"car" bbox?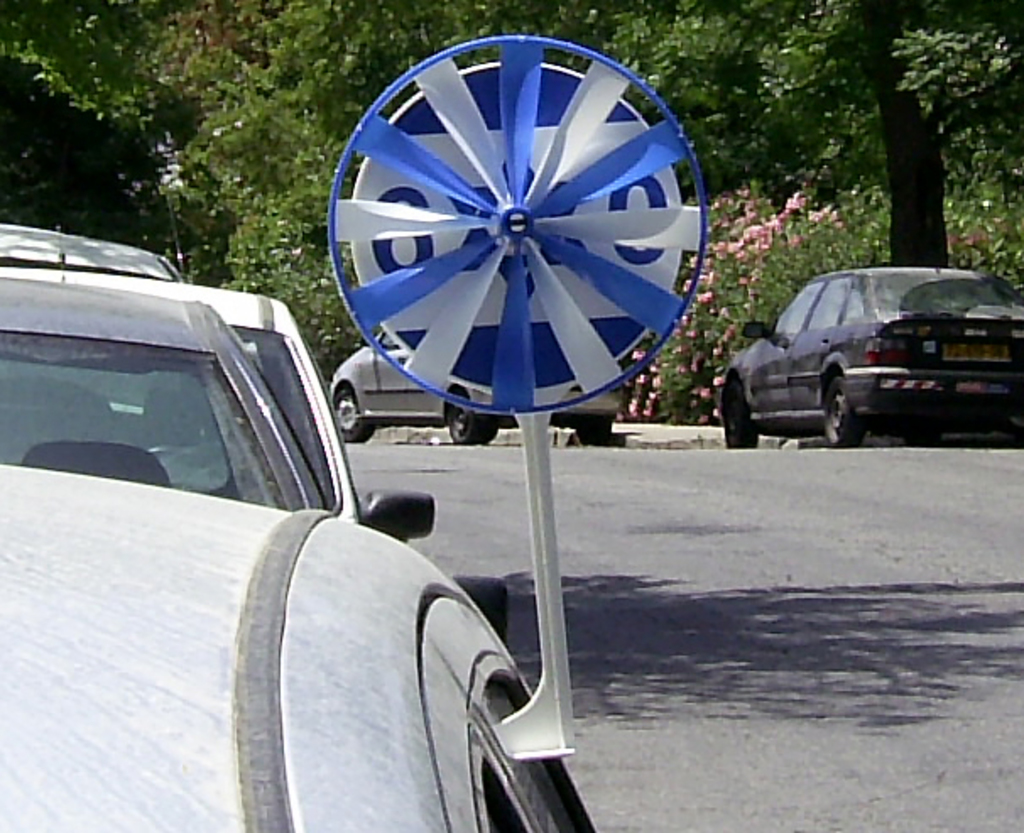
box(713, 257, 1000, 443)
